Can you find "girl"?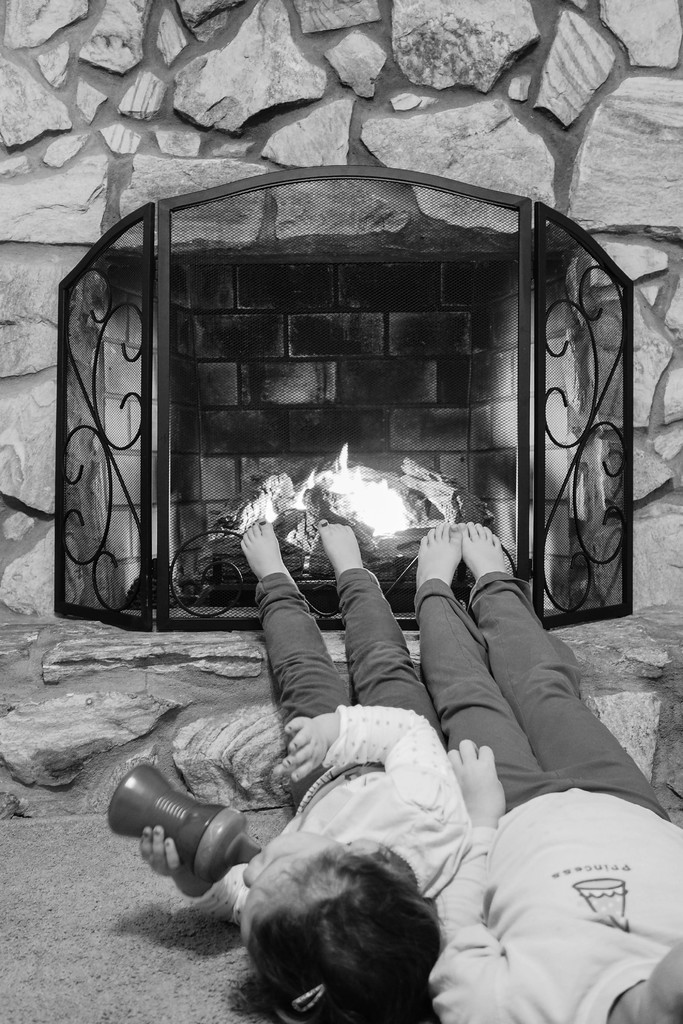
Yes, bounding box: detection(141, 516, 470, 1023).
